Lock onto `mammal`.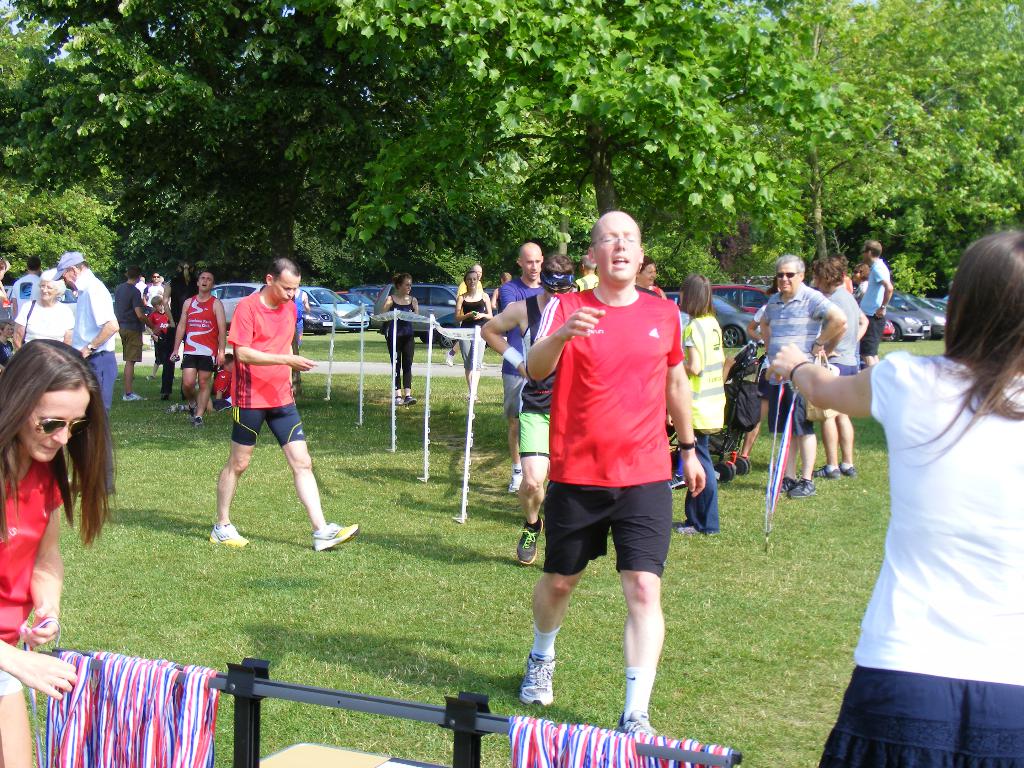
Locked: x1=0, y1=336, x2=120, y2=767.
